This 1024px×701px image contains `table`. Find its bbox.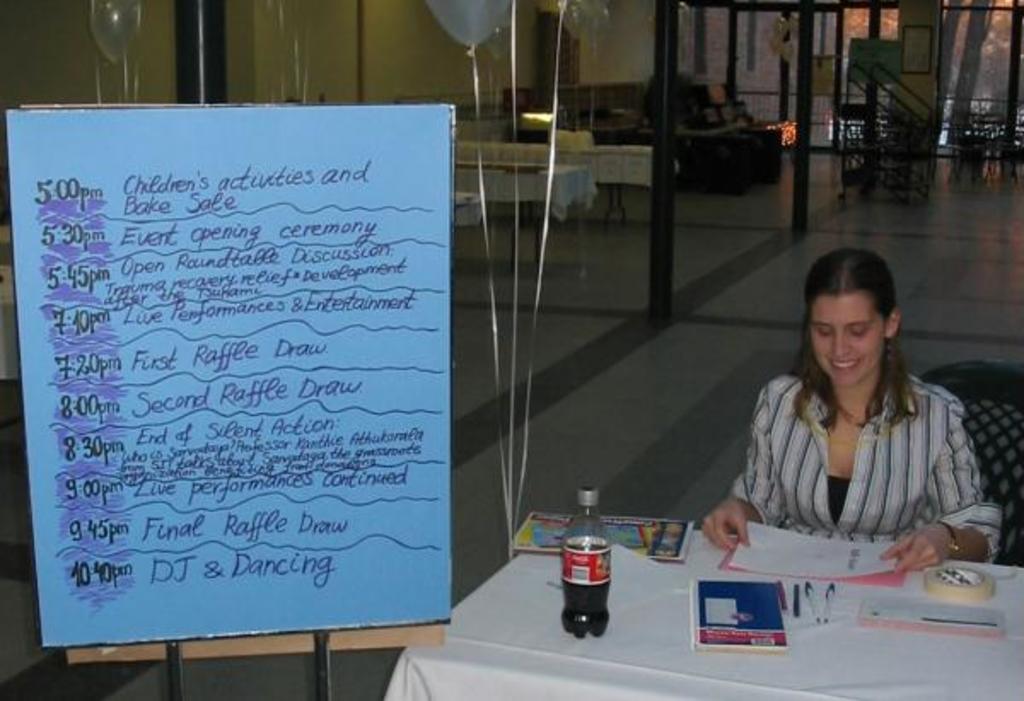
452,525,942,691.
